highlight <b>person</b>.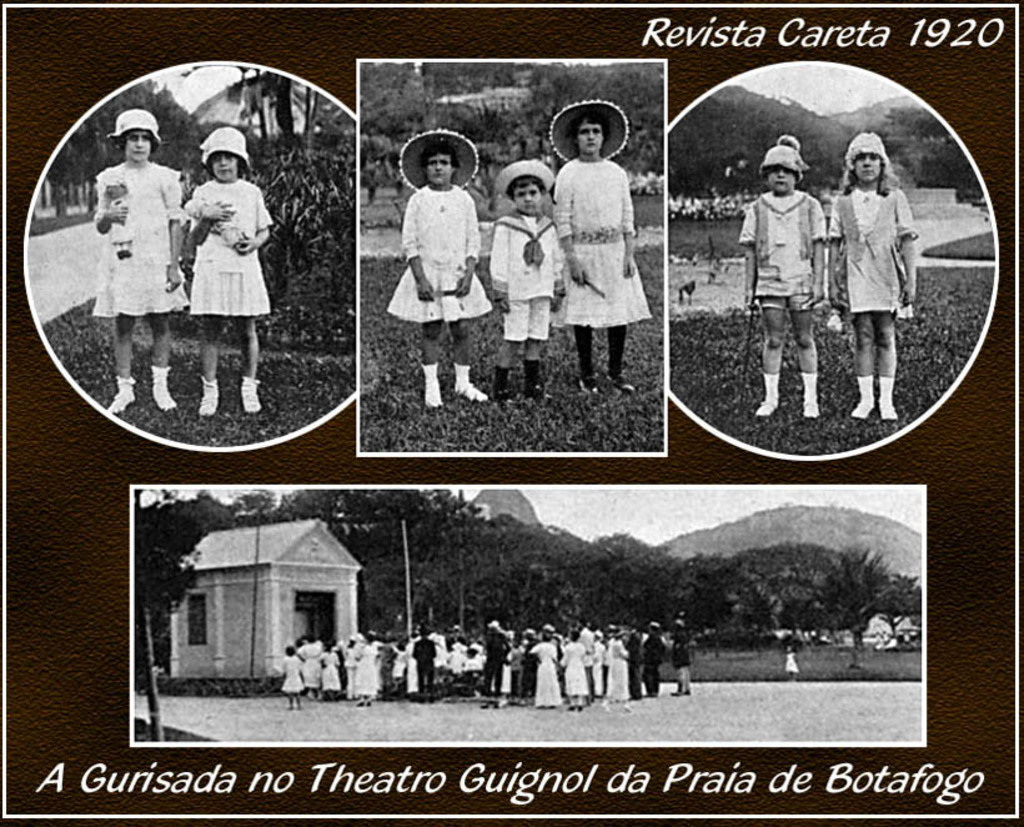
Highlighted region: [left=782, top=643, right=798, bottom=677].
